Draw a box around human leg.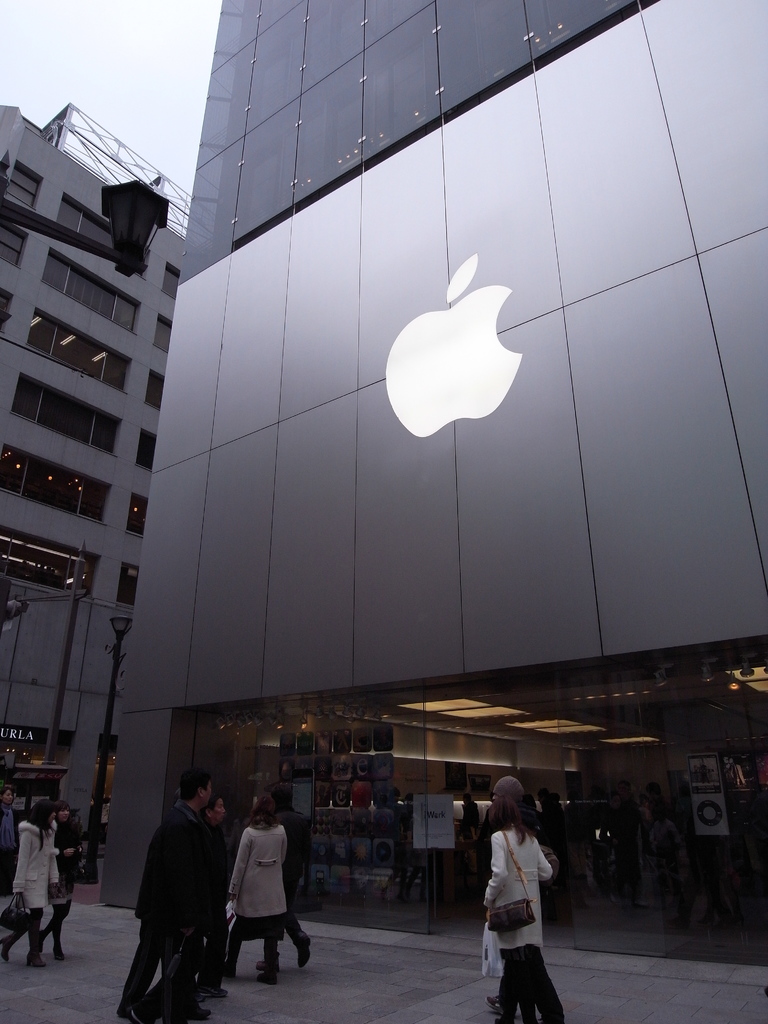
detection(532, 949, 563, 1020).
